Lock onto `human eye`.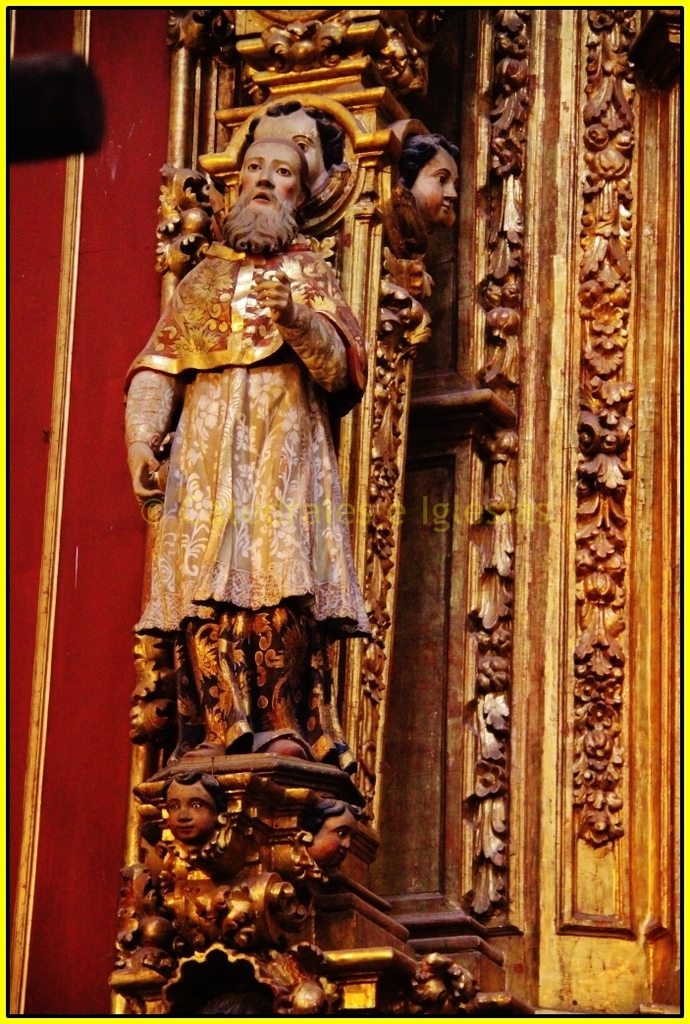
Locked: <box>272,166,294,178</box>.
